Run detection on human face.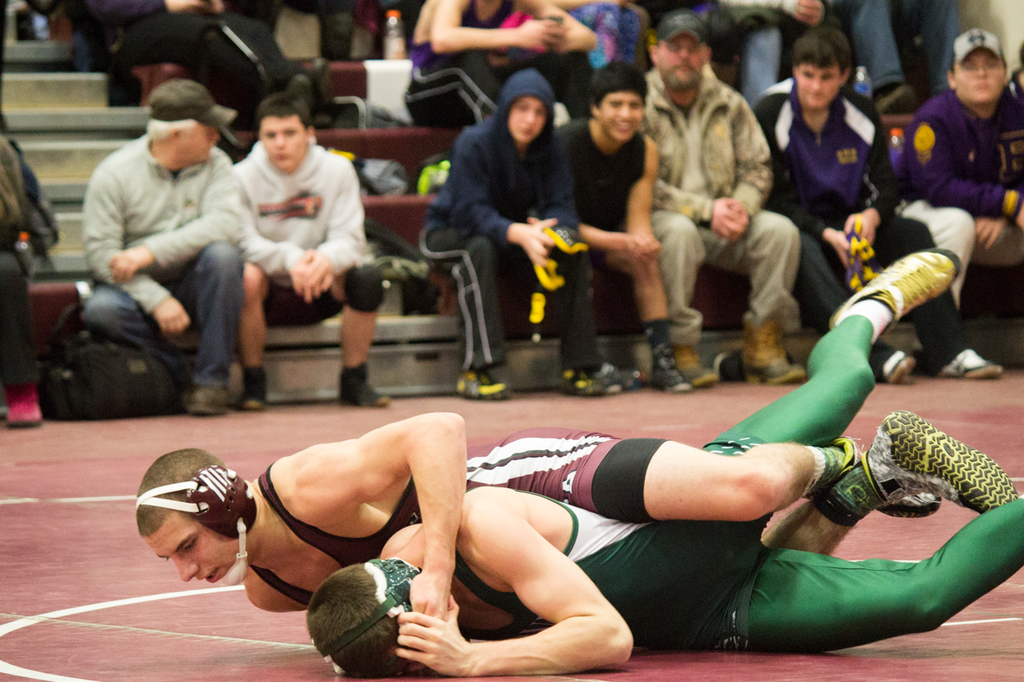
Result: [x1=265, y1=118, x2=304, y2=172].
